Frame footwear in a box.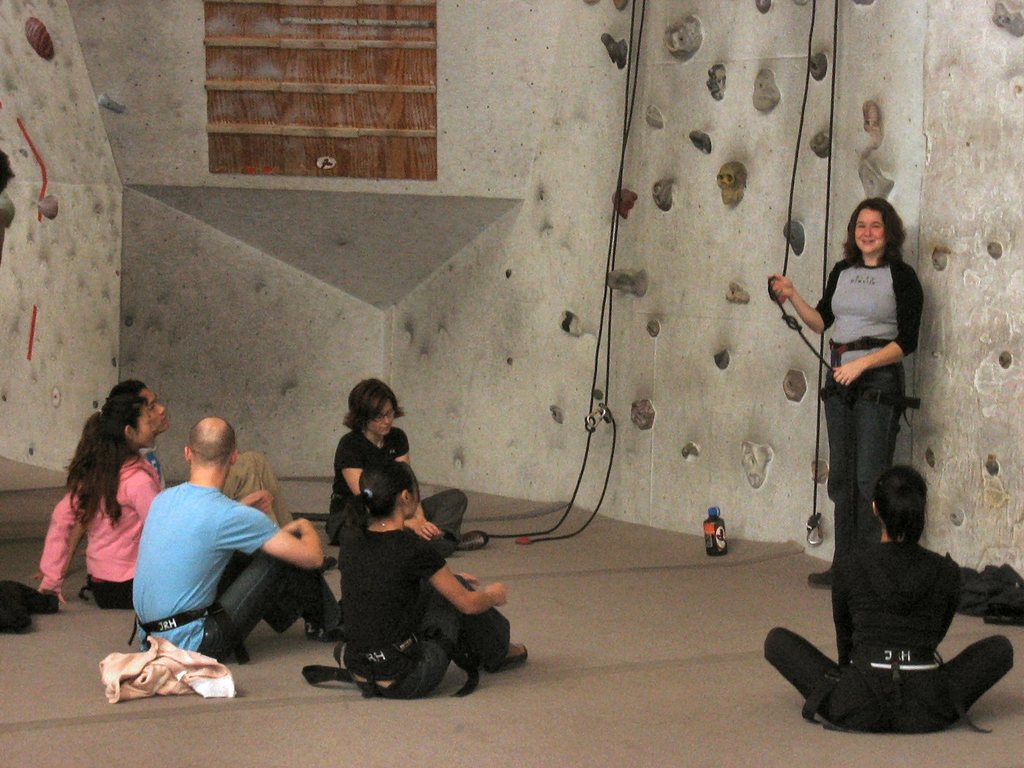
488/641/530/673.
